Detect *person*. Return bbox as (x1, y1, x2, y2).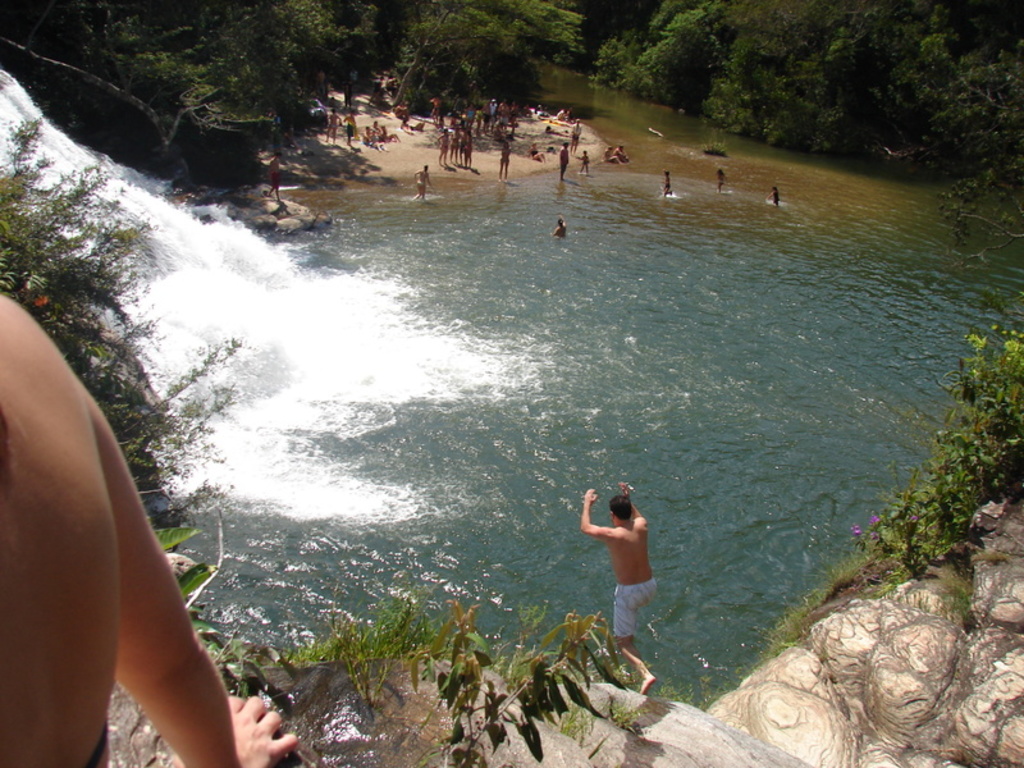
(325, 108, 344, 145).
